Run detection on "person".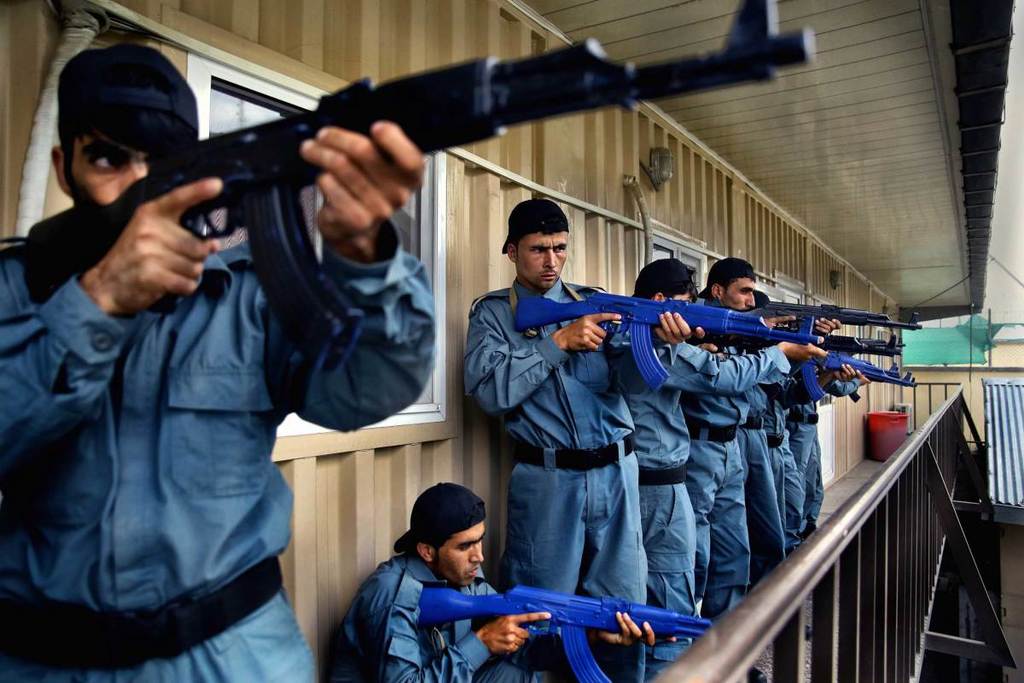
Result: 0/41/441/682.
